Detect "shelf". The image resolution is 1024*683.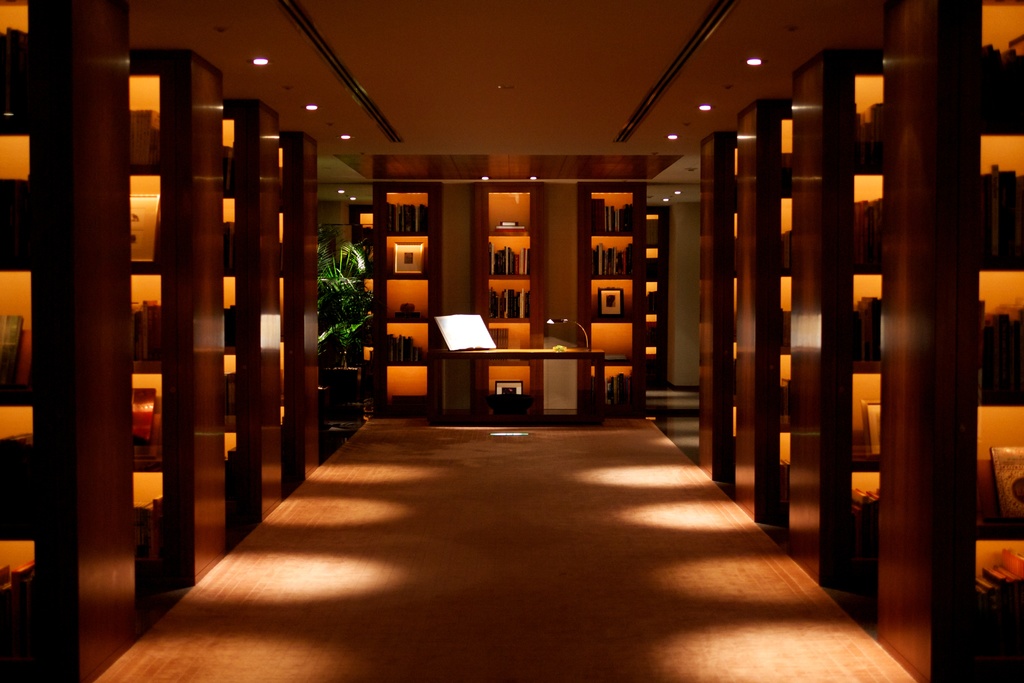
{"left": 974, "top": 0, "right": 1023, "bottom": 74}.
